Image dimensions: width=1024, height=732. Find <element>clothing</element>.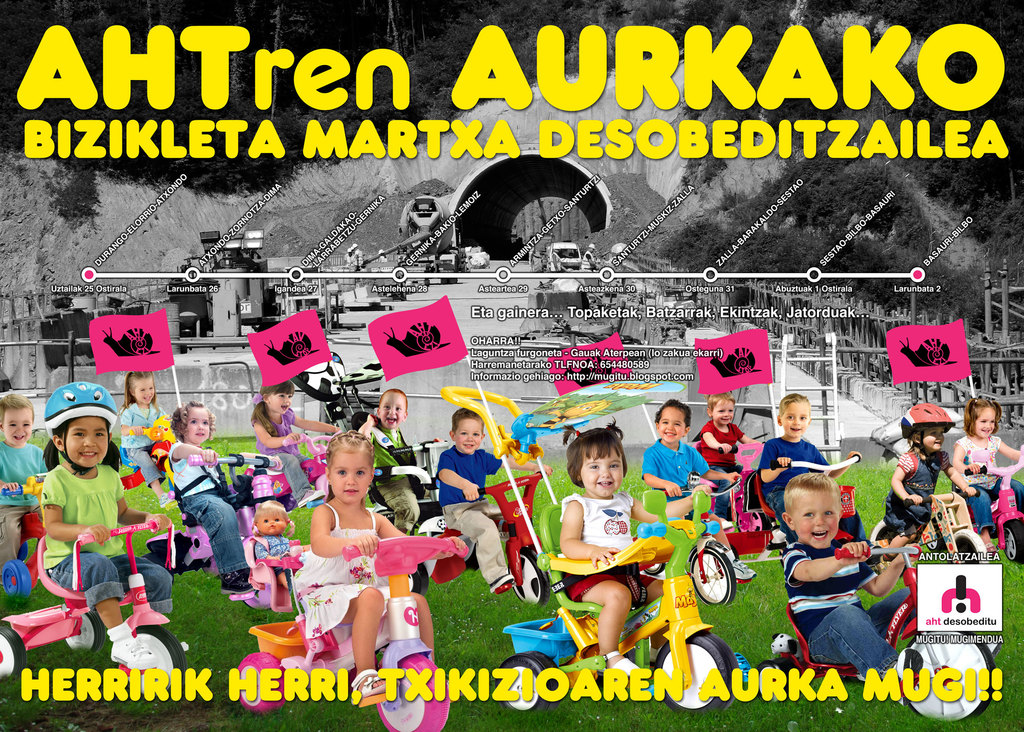
[687,417,749,487].
